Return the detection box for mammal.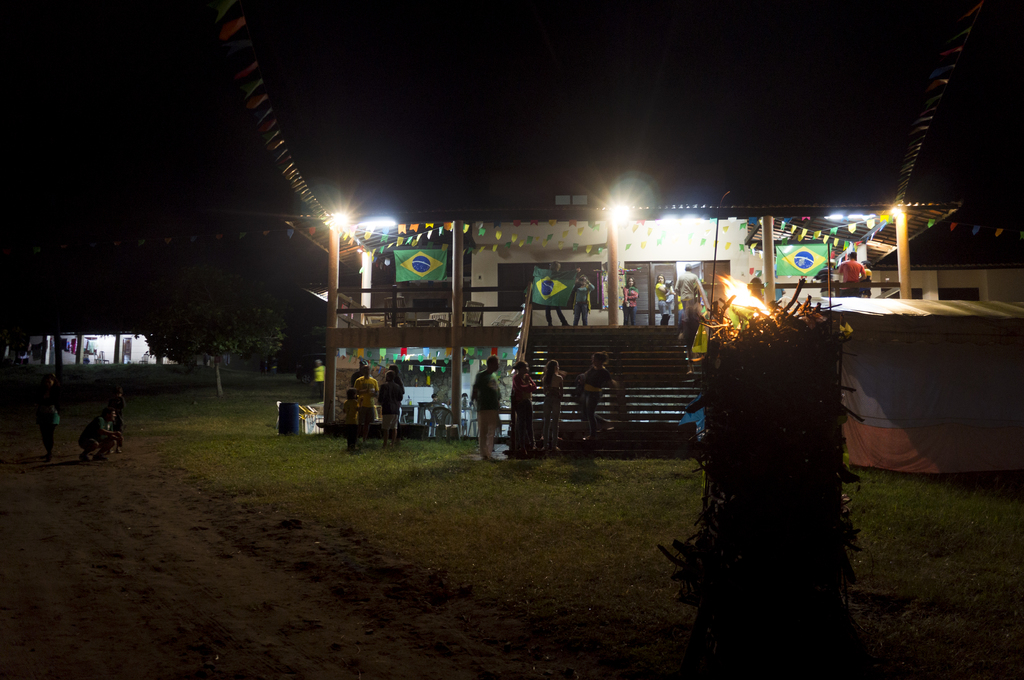
x1=33 y1=376 x2=63 y2=451.
